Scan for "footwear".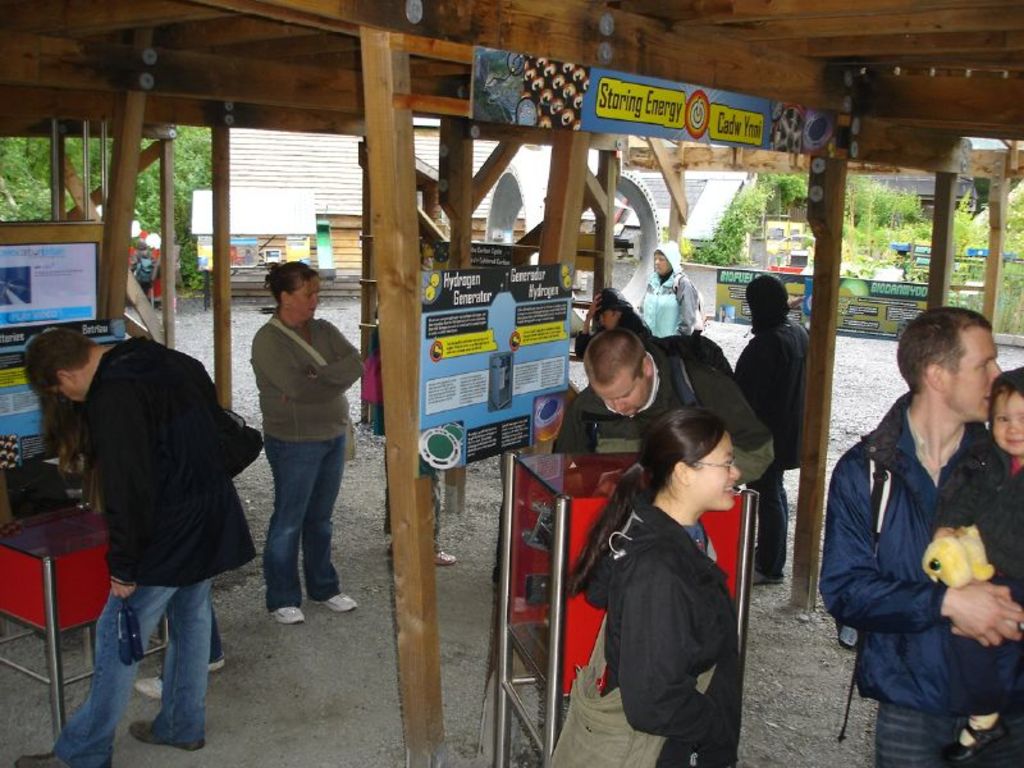
Scan result: [209,653,229,672].
